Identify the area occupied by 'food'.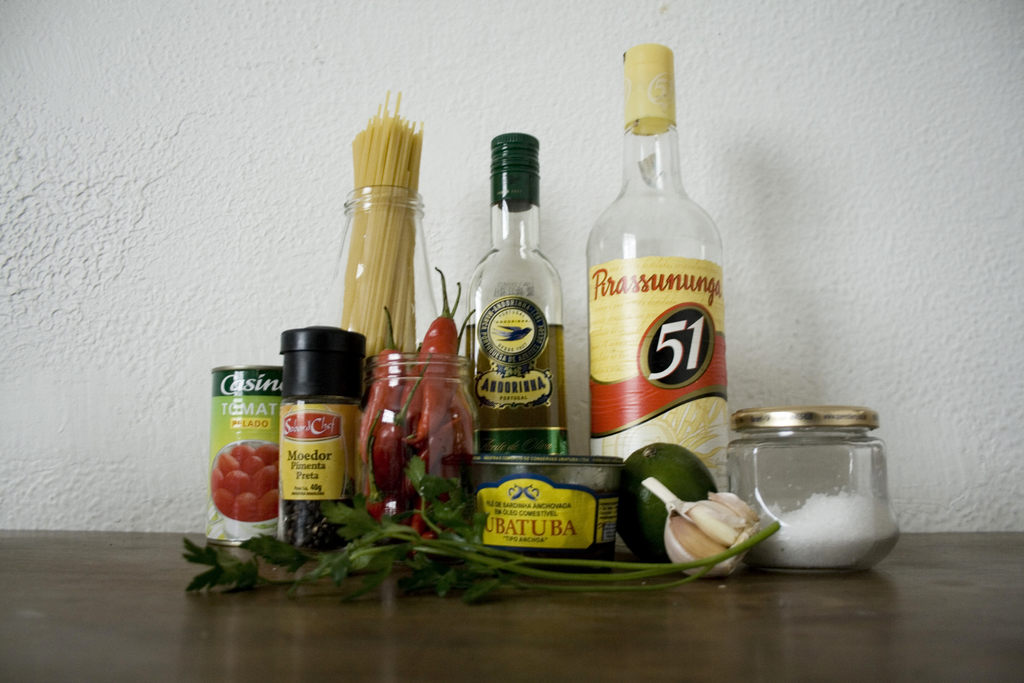
Area: bbox=[235, 493, 257, 521].
